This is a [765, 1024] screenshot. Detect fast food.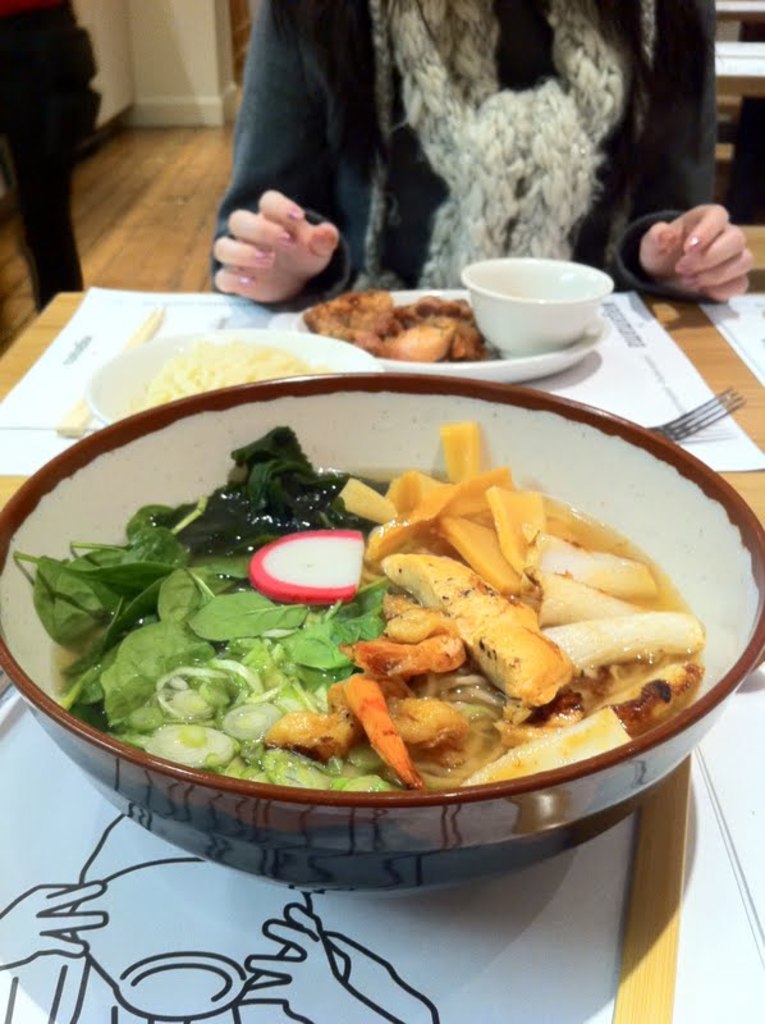
crop(542, 611, 704, 672).
